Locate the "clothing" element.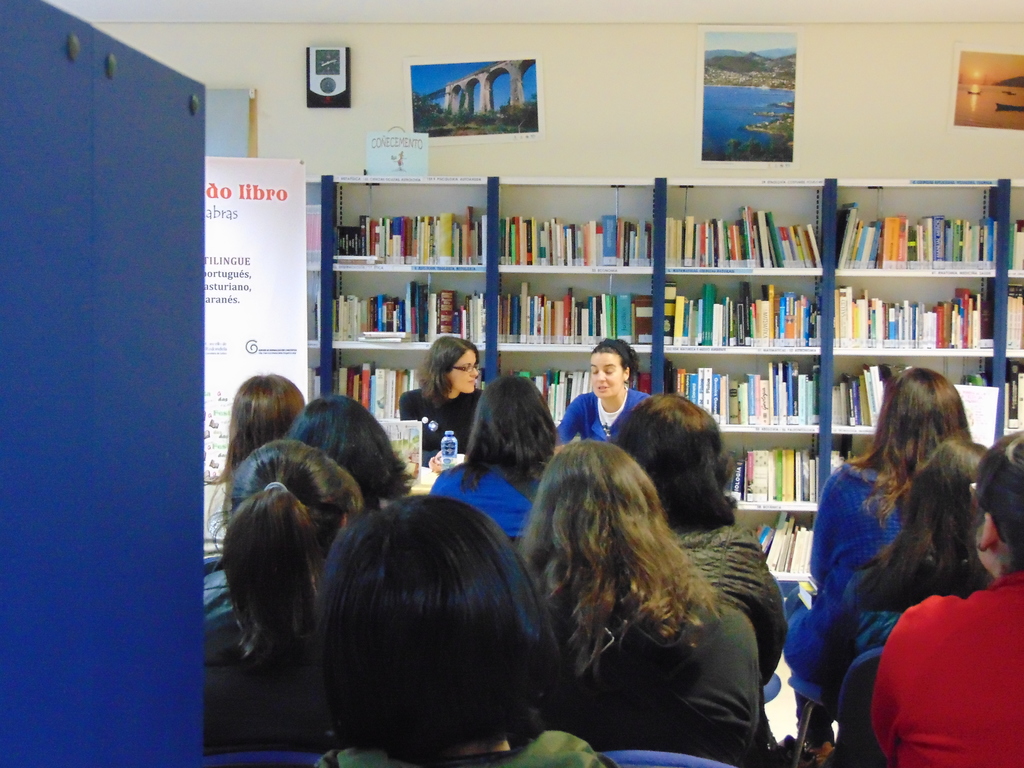
Element bbox: 863, 585, 1010, 760.
